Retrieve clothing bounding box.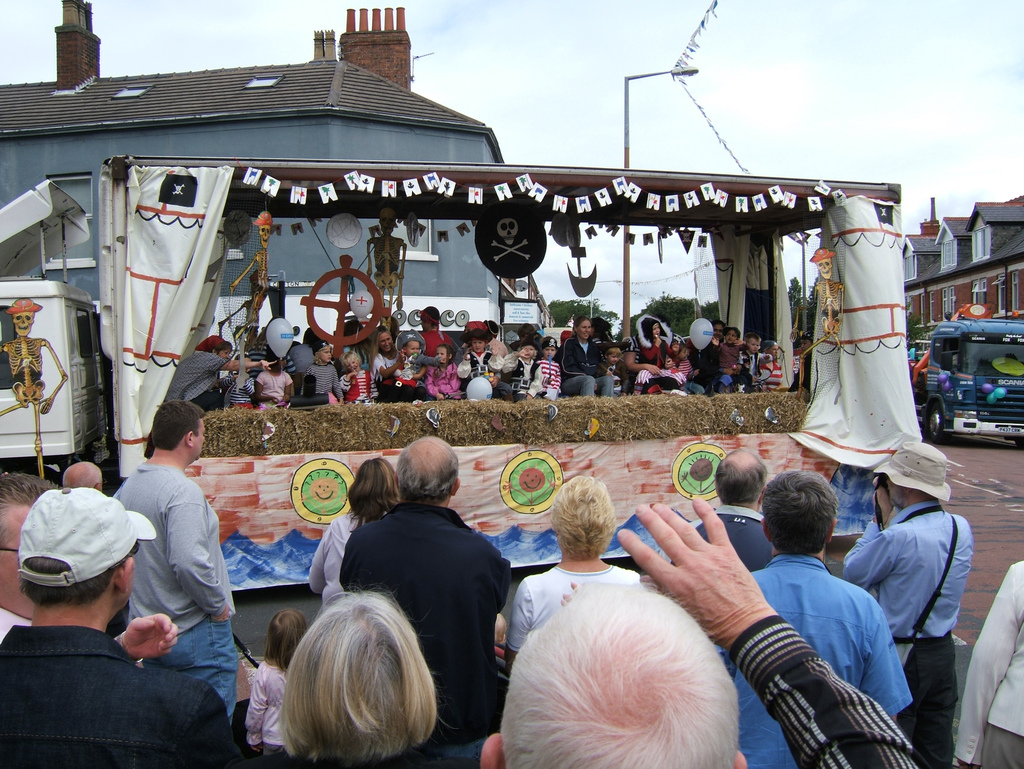
Bounding box: <region>796, 350, 813, 400</region>.
